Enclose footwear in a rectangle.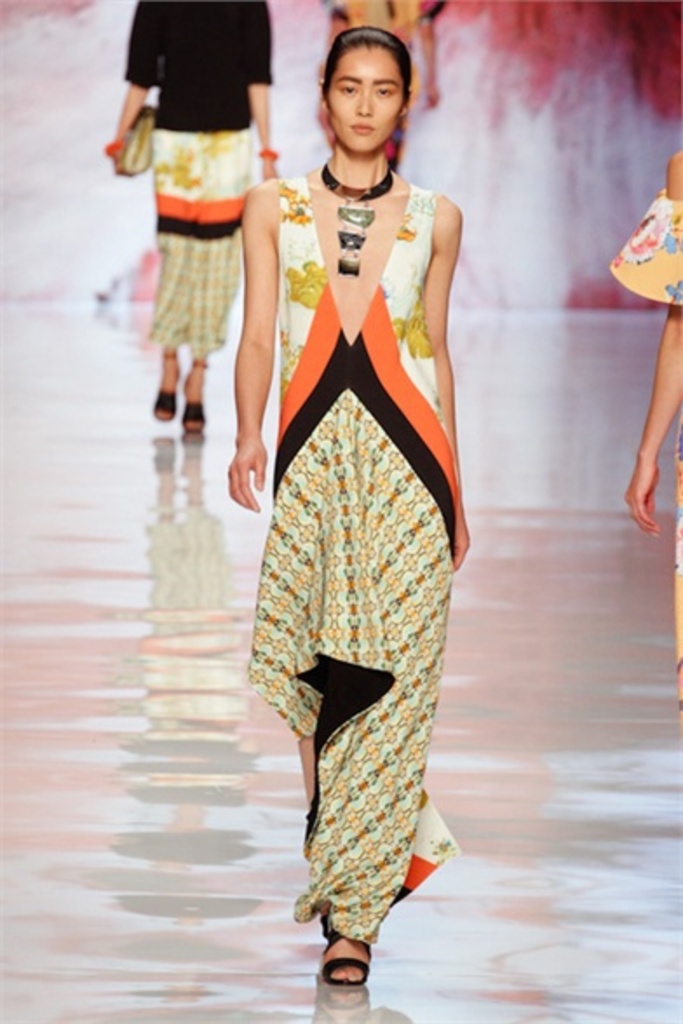
{"x1": 178, "y1": 399, "x2": 206, "y2": 437}.
